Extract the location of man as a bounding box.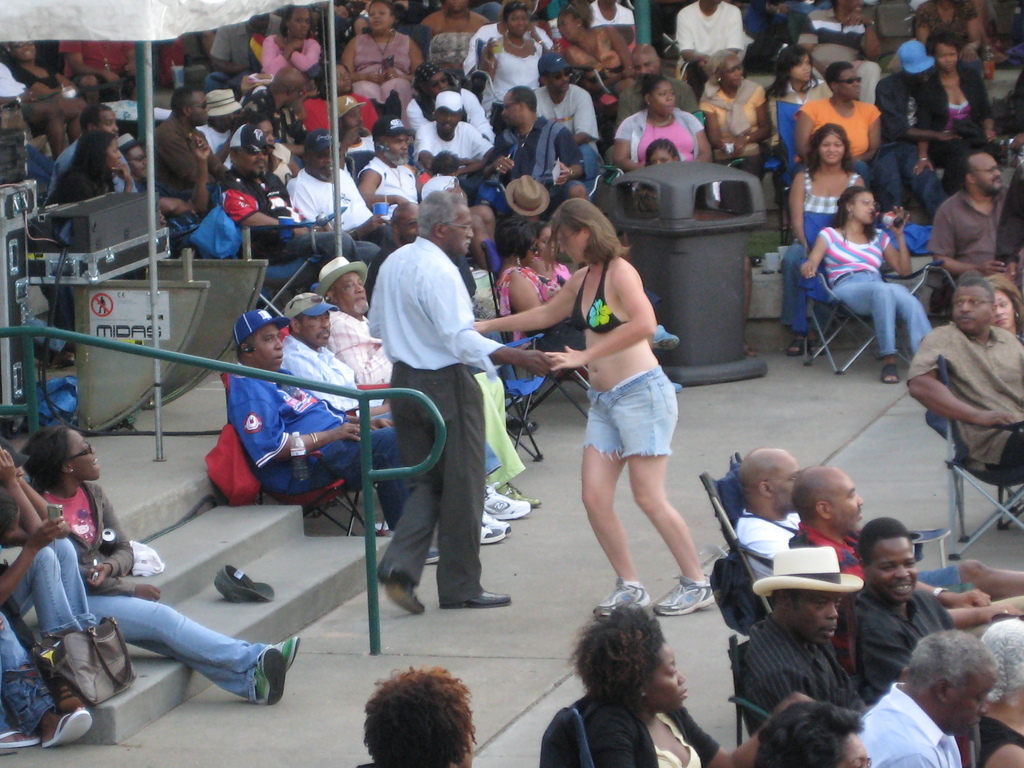
849,515,957,704.
